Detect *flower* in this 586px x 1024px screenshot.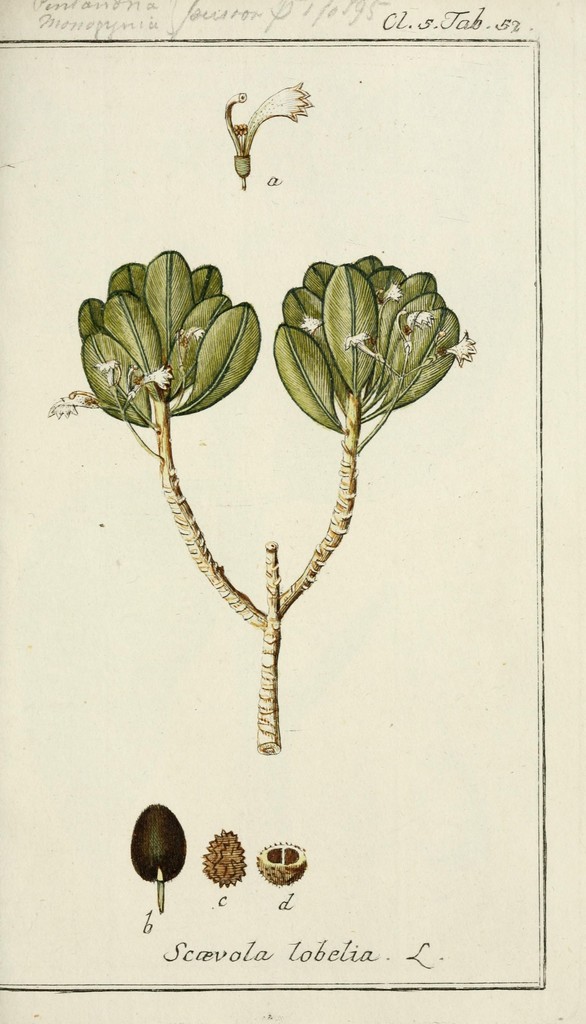
Detection: select_region(439, 333, 478, 371).
